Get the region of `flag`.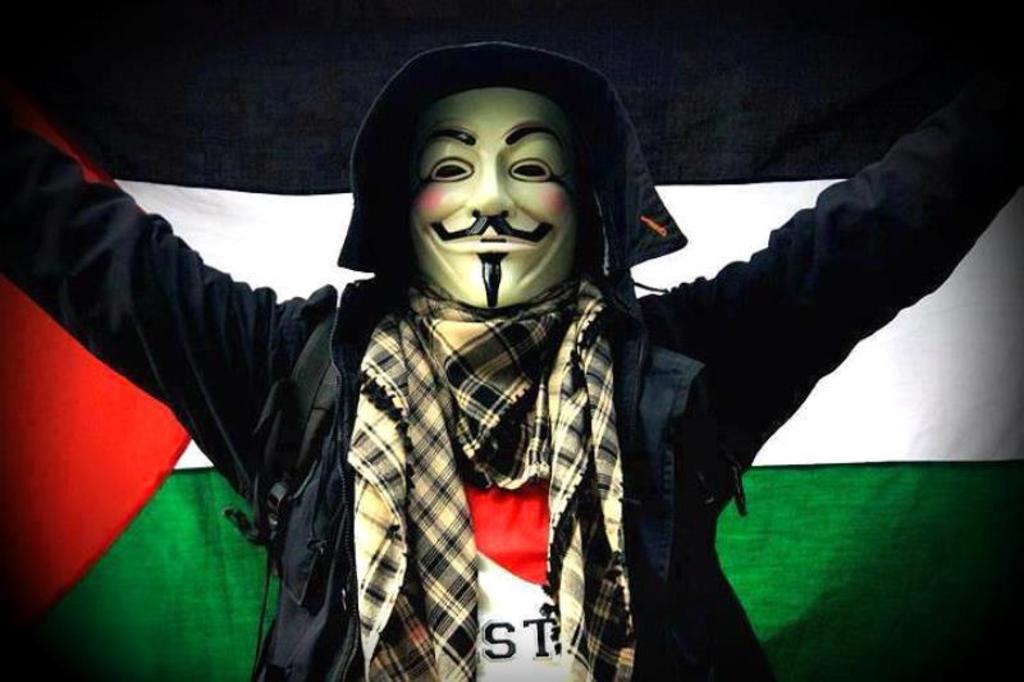
select_region(4, 146, 1023, 681).
